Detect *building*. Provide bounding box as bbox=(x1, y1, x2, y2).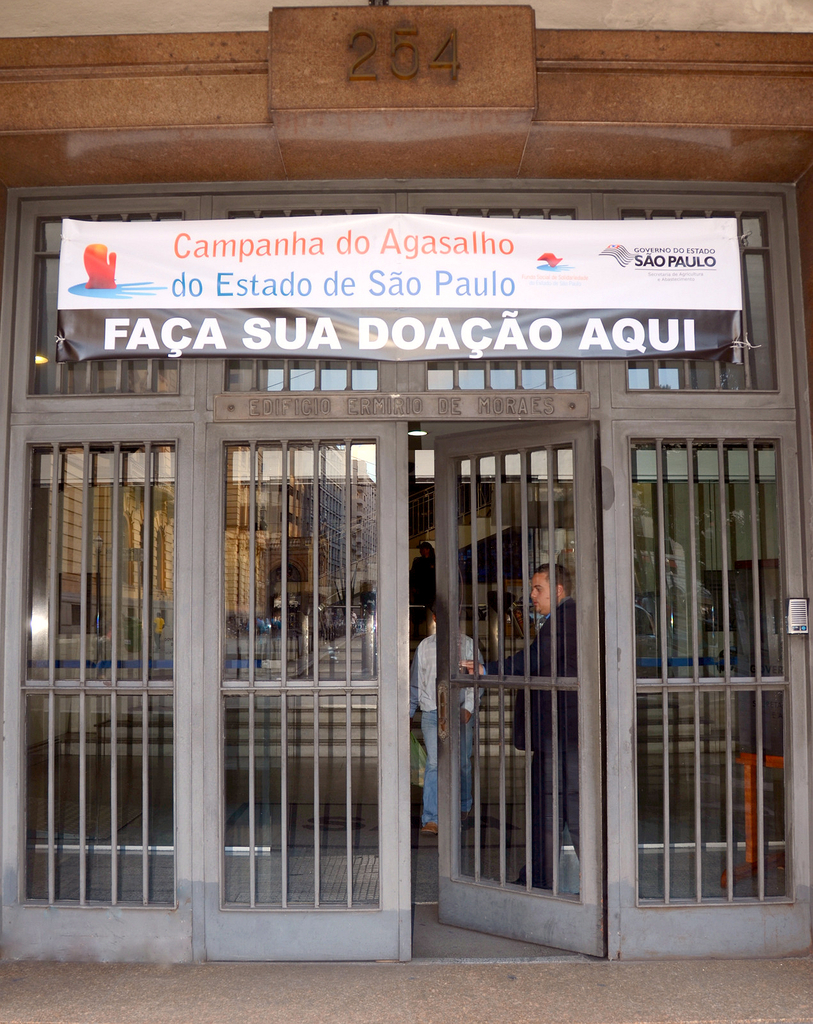
bbox=(0, 0, 812, 959).
